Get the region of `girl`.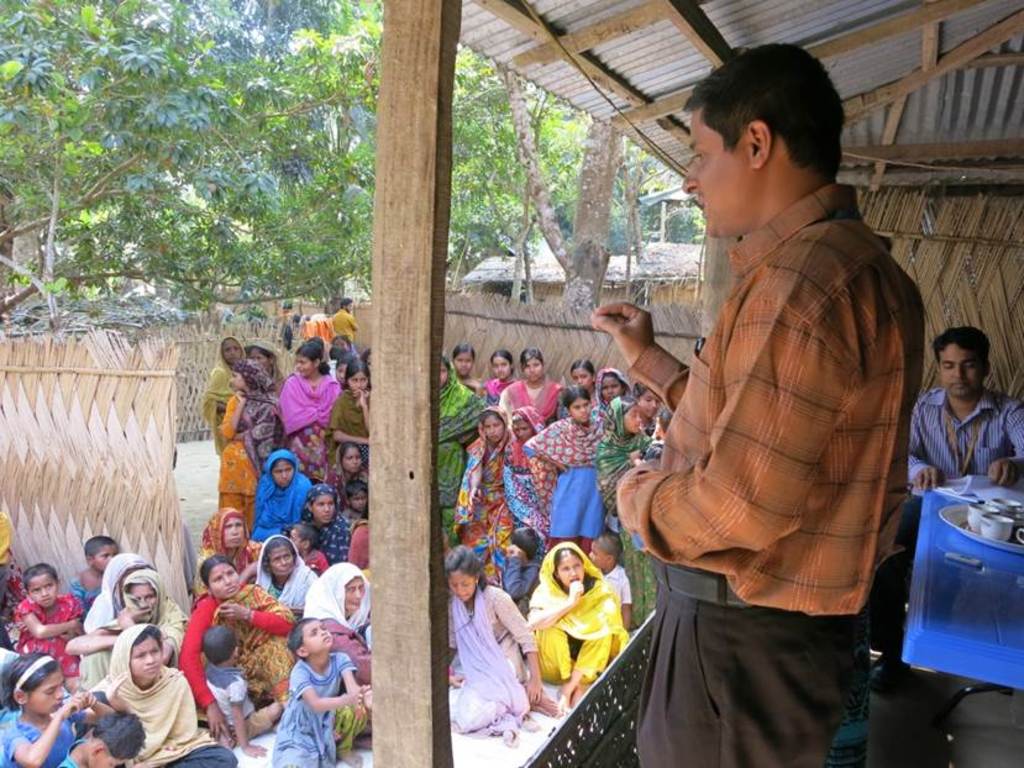
l=0, t=653, r=110, b=767.
